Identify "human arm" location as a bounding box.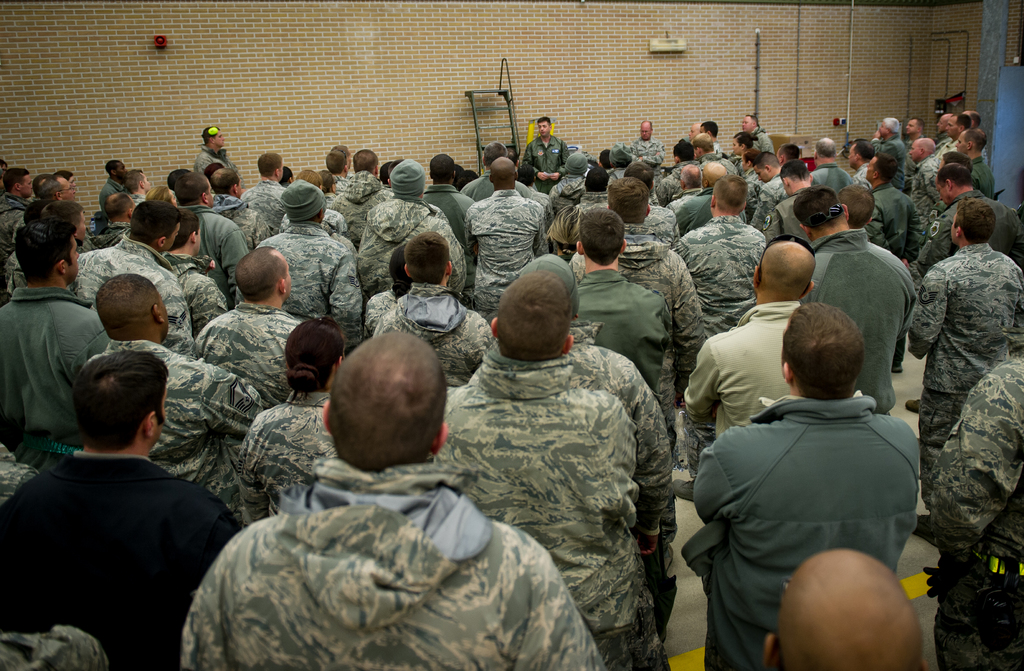
[x1=924, y1=174, x2=945, y2=201].
